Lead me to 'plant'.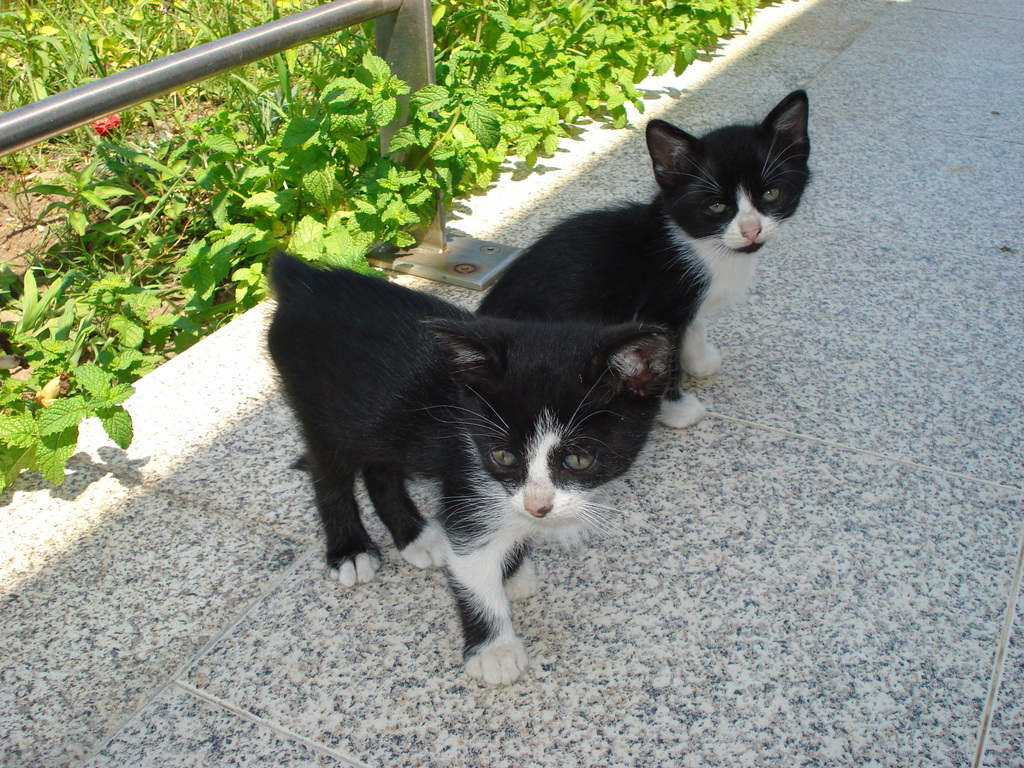
Lead to rect(0, 0, 785, 475).
